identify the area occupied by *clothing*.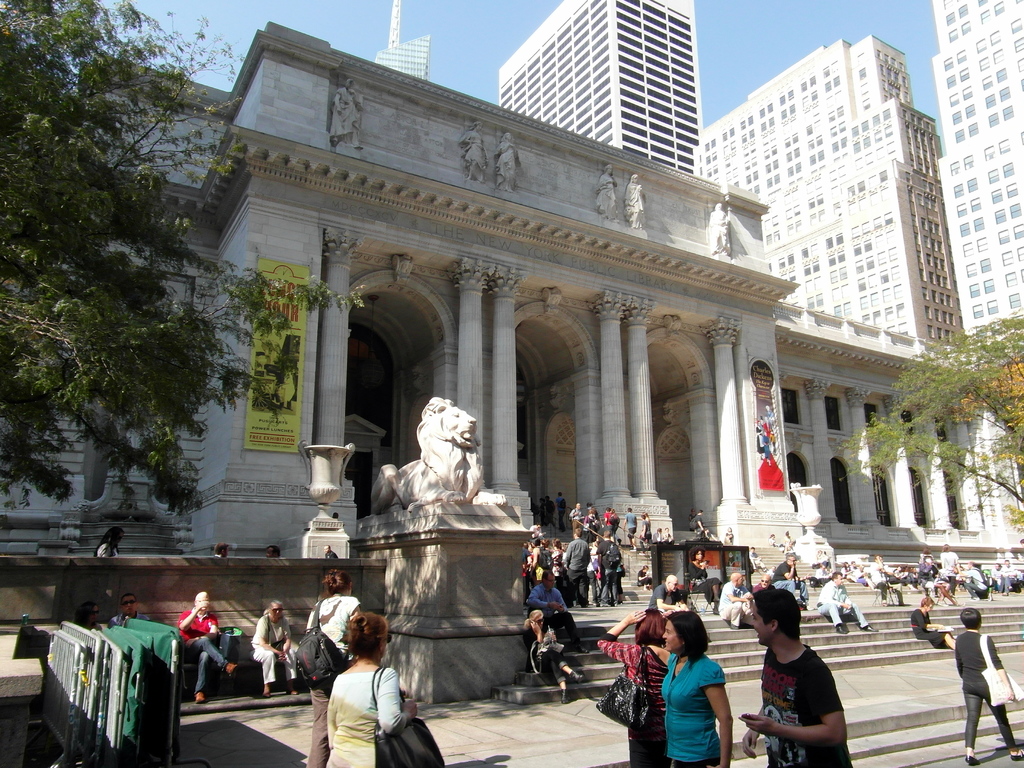
Area: bbox=(546, 502, 556, 533).
